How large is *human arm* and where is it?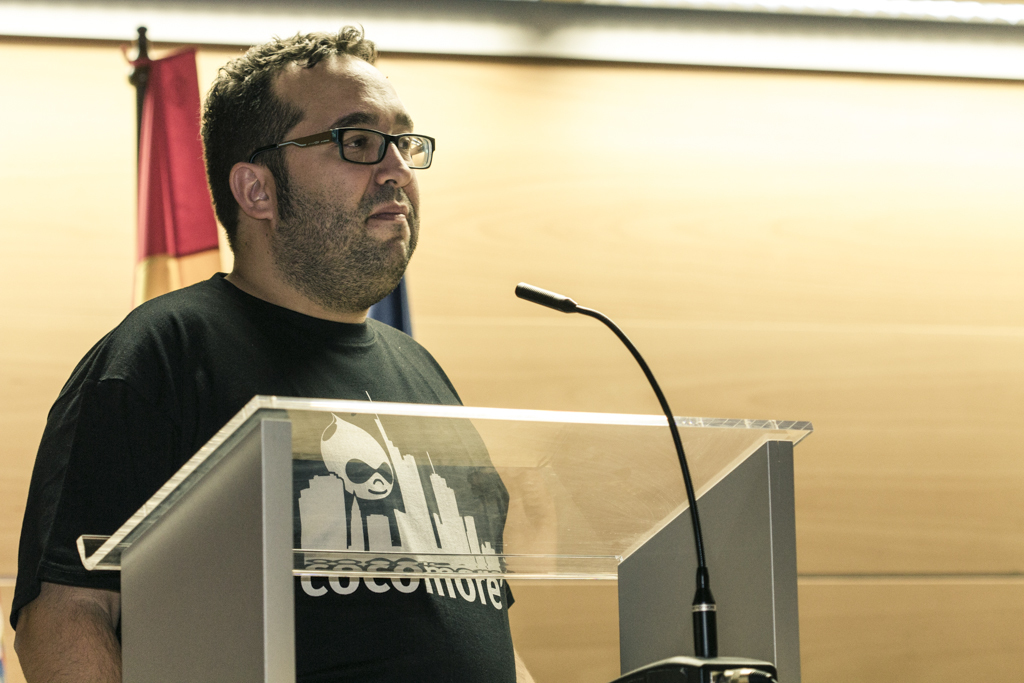
Bounding box: [left=7, top=355, right=118, bottom=681].
